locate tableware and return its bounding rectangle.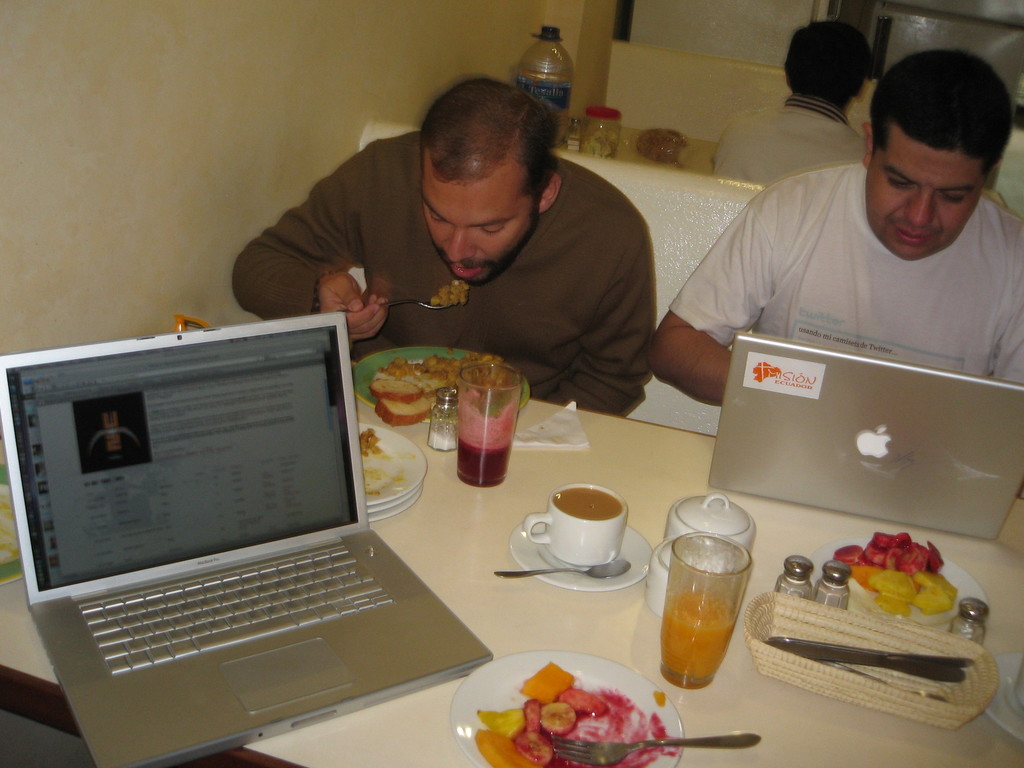
<box>809,659,950,698</box>.
